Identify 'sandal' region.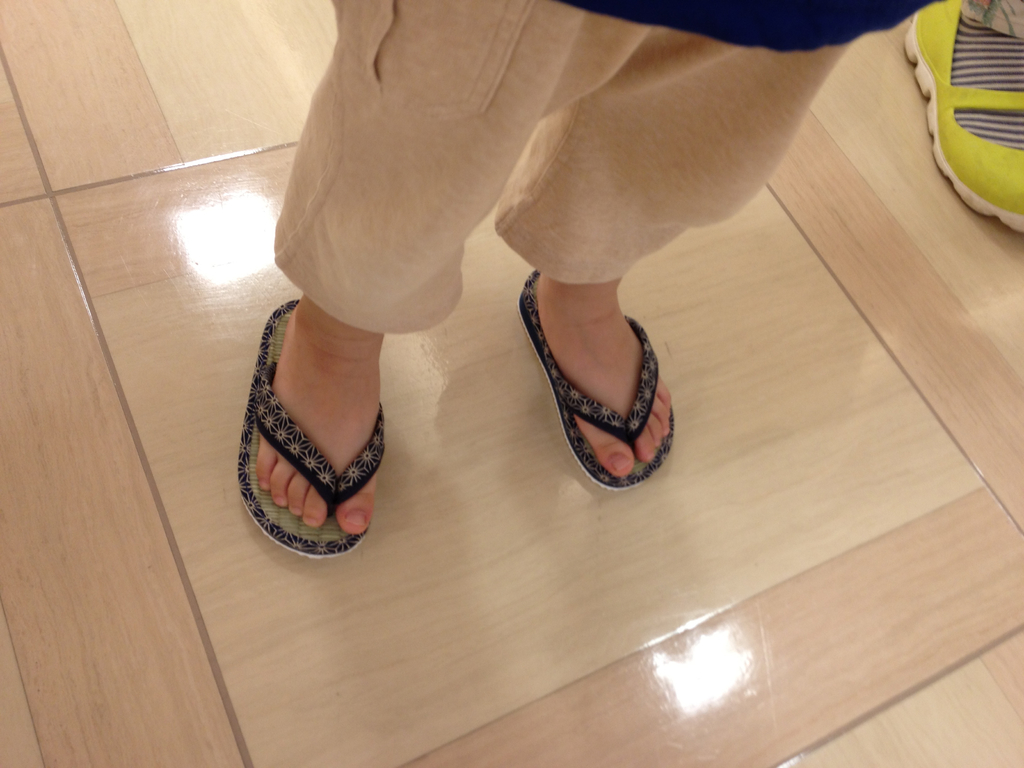
Region: {"left": 904, "top": 2, "right": 1021, "bottom": 227}.
